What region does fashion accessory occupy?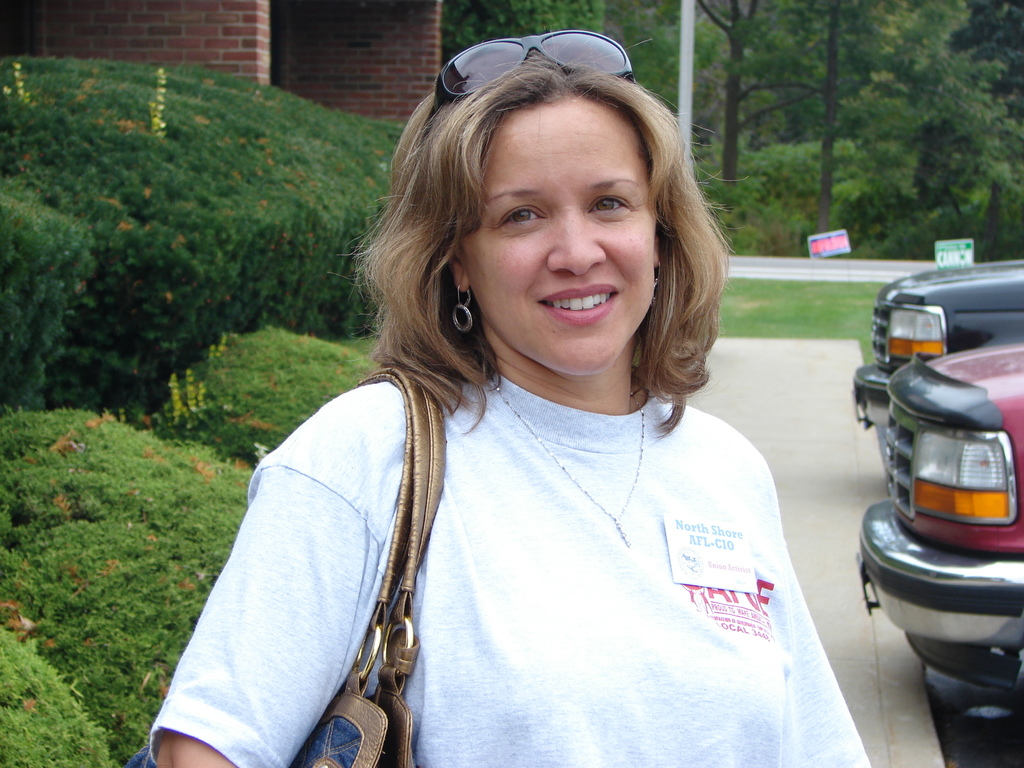
{"left": 449, "top": 287, "right": 474, "bottom": 340}.
